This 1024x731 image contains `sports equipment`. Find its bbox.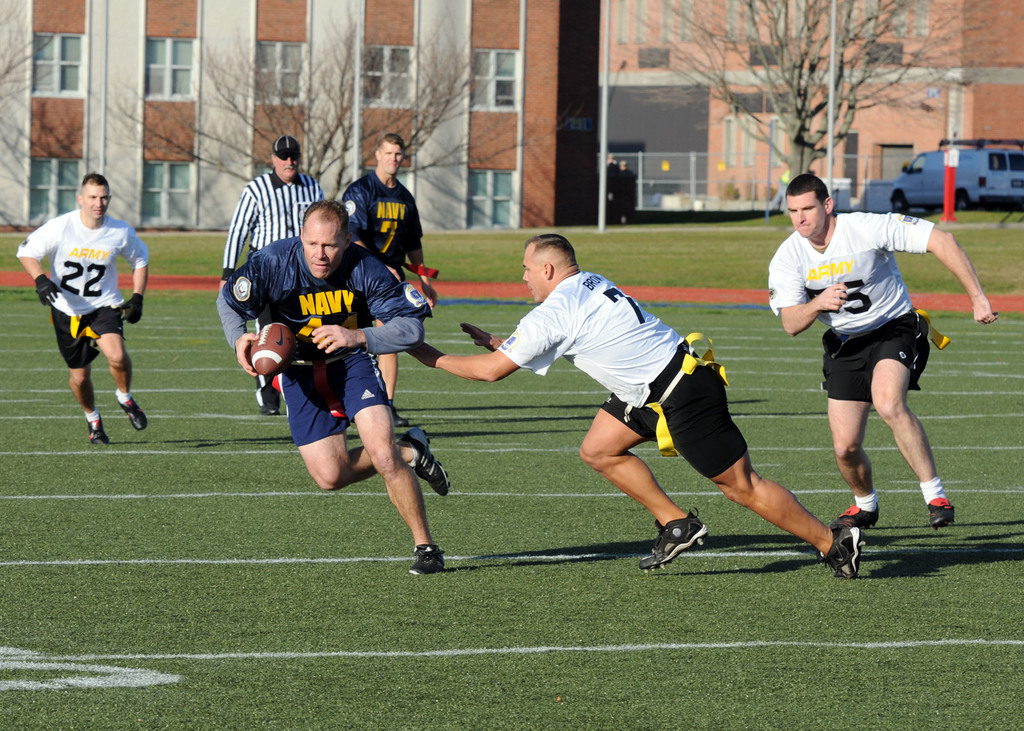
BBox(411, 542, 450, 577).
